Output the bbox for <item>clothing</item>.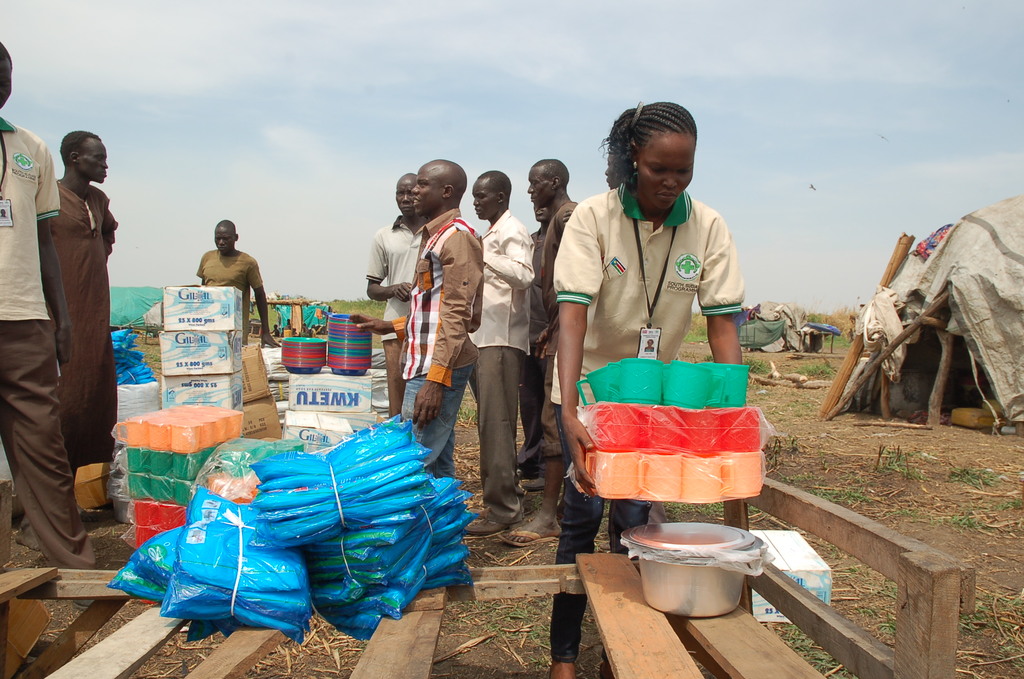
(left=401, top=211, right=483, bottom=481).
